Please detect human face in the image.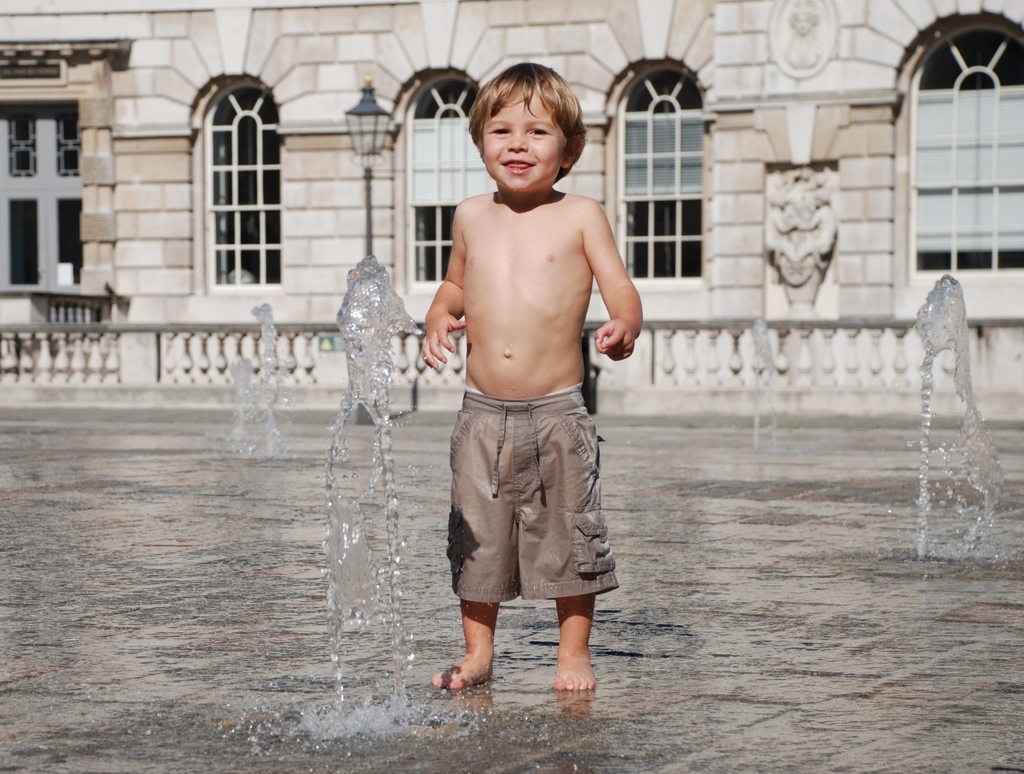
bbox=[486, 83, 573, 189].
